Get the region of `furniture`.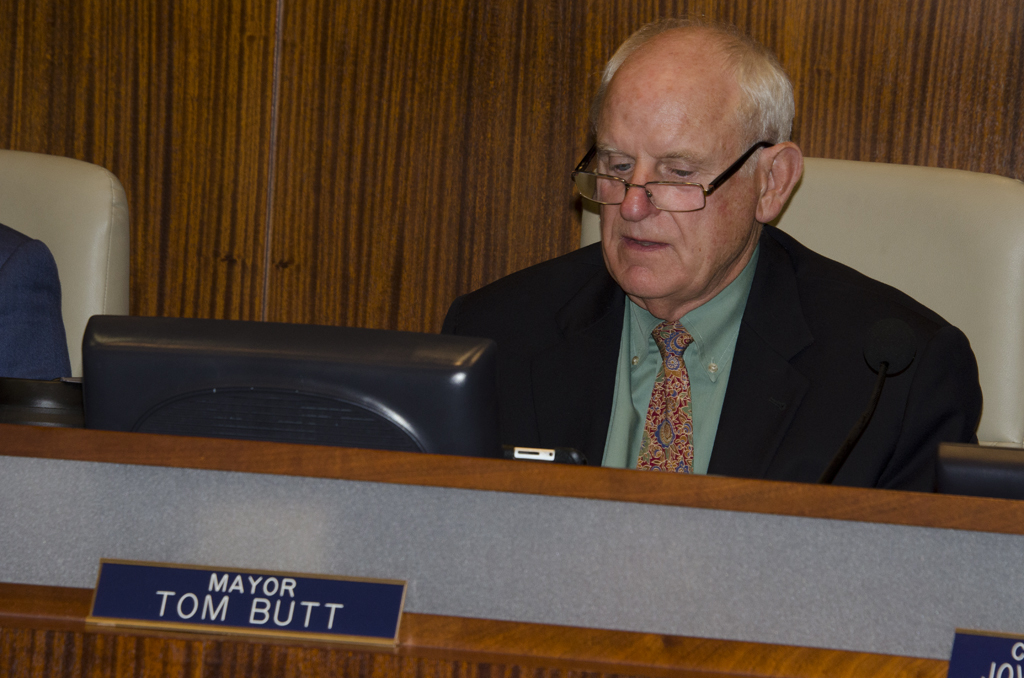
select_region(582, 152, 1023, 446).
